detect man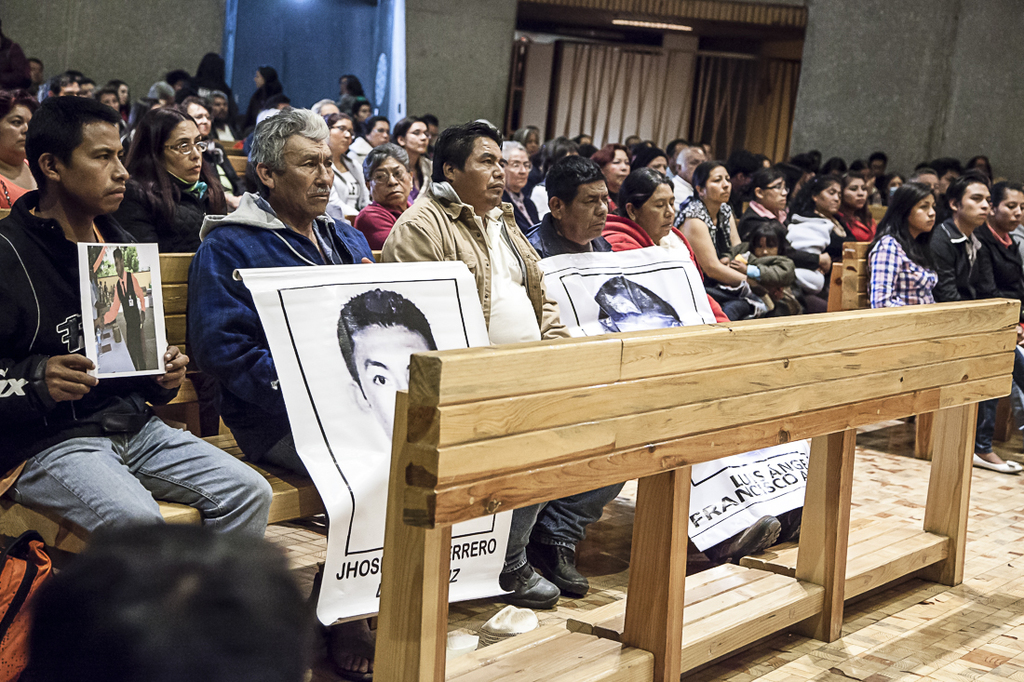
<box>668,143,711,200</box>
